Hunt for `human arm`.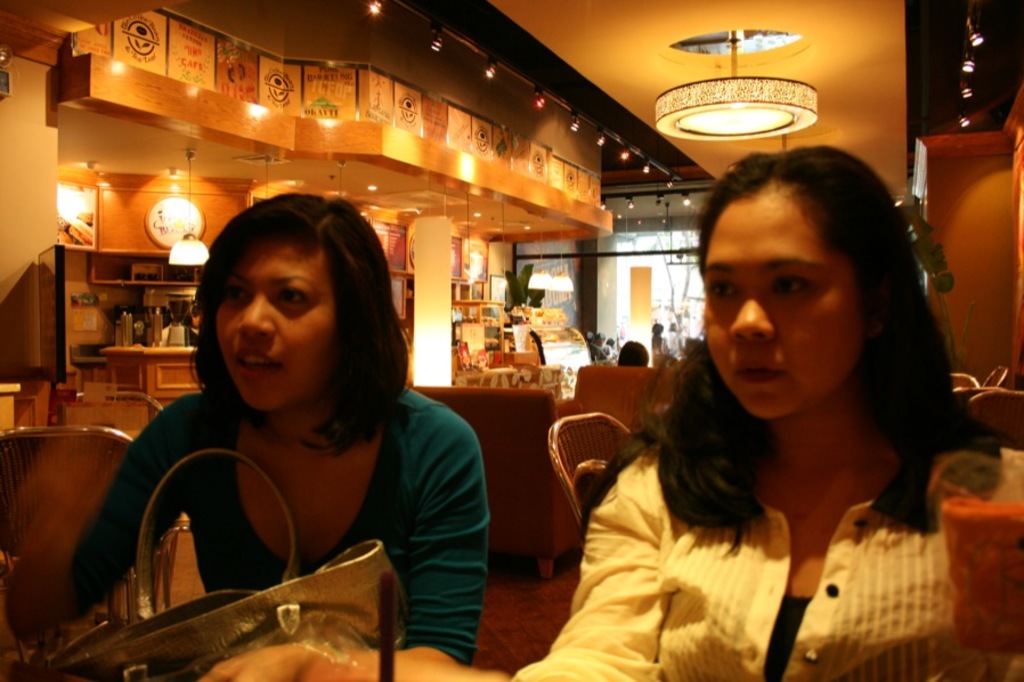
Hunted down at 46:387:201:622.
